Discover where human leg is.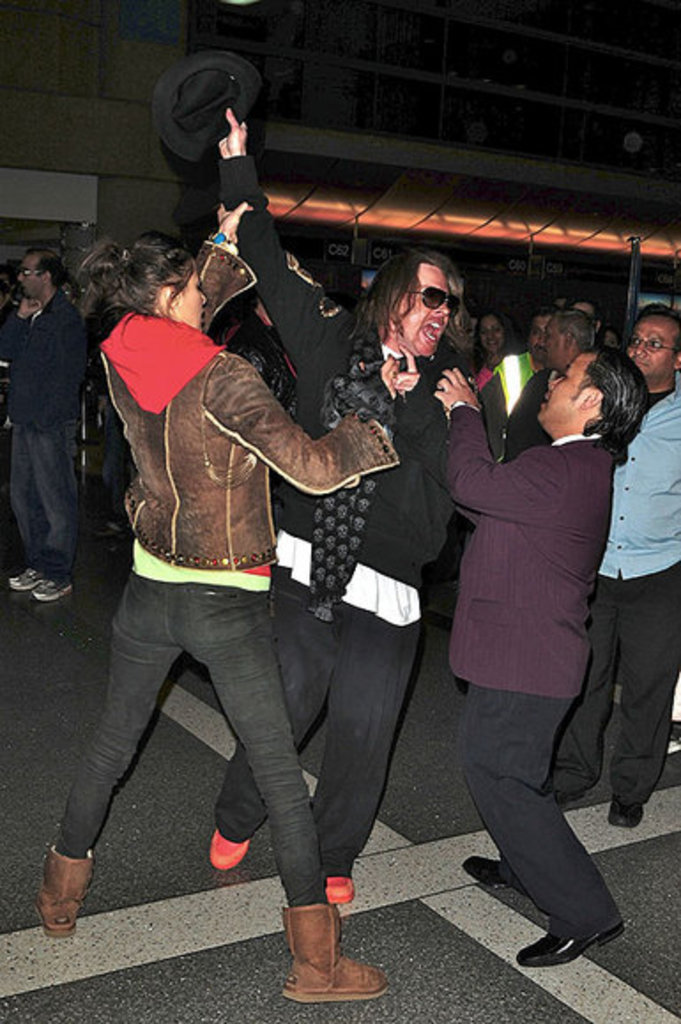
Discovered at left=548, top=569, right=630, bottom=806.
